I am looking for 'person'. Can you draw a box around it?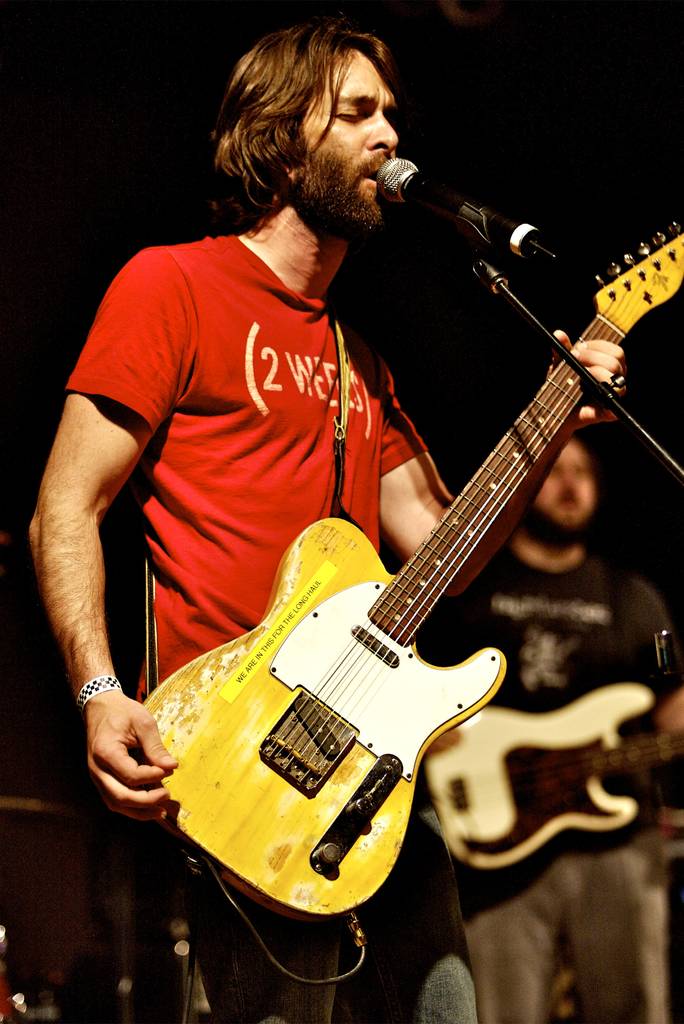
Sure, the bounding box is l=418, t=431, r=683, b=1023.
